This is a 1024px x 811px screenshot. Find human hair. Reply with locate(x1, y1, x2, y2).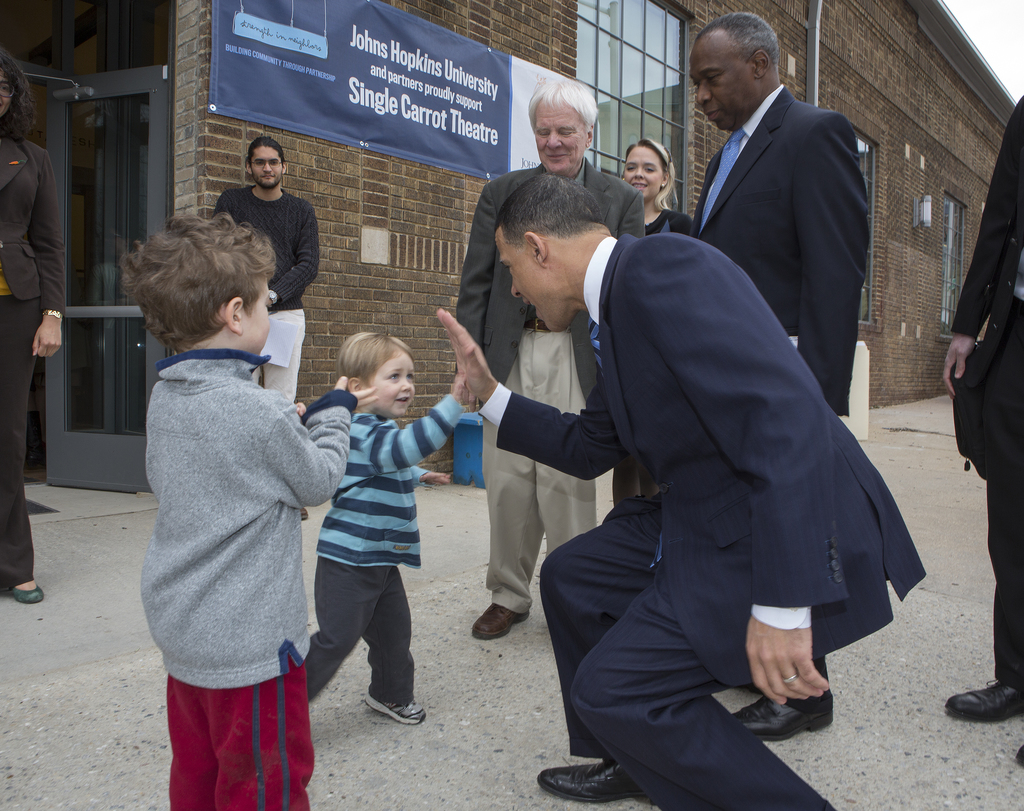
locate(108, 203, 277, 364).
